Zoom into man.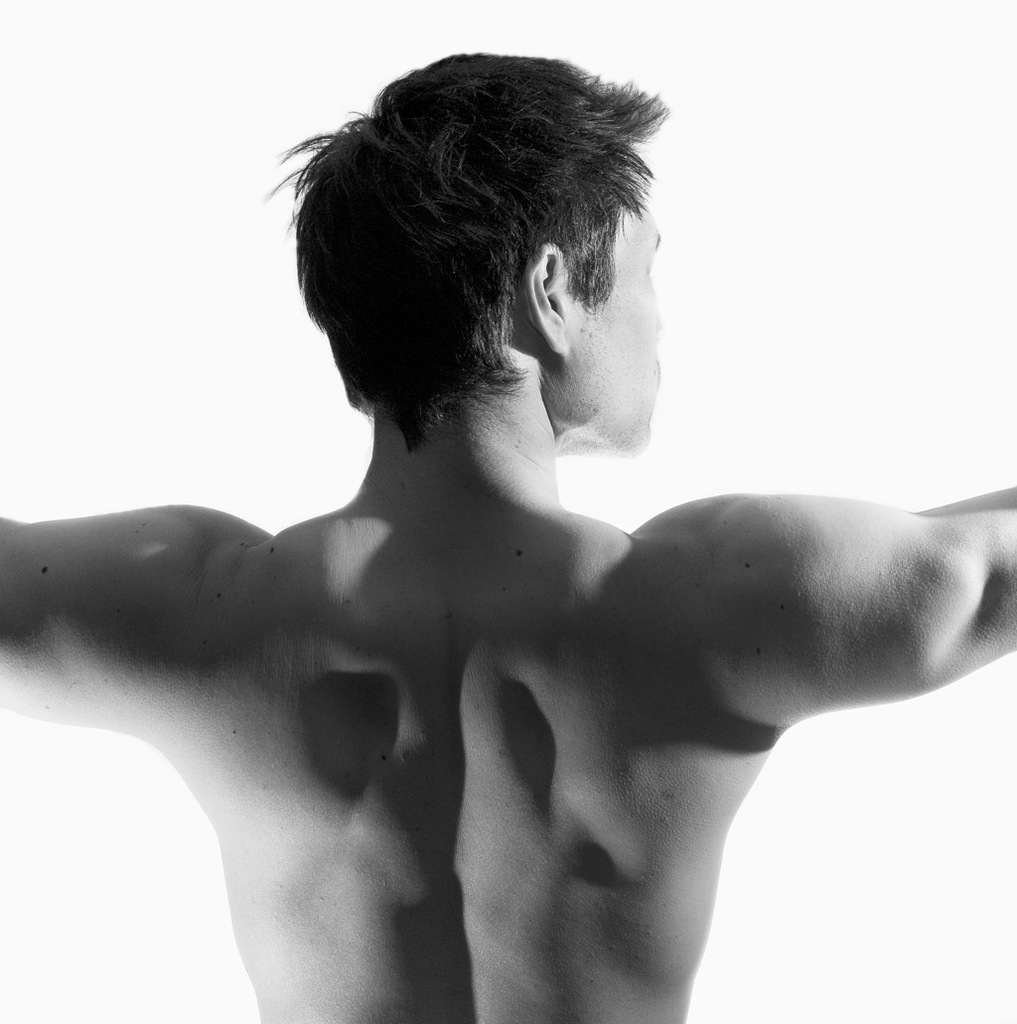
Zoom target: 0,46,1016,1023.
